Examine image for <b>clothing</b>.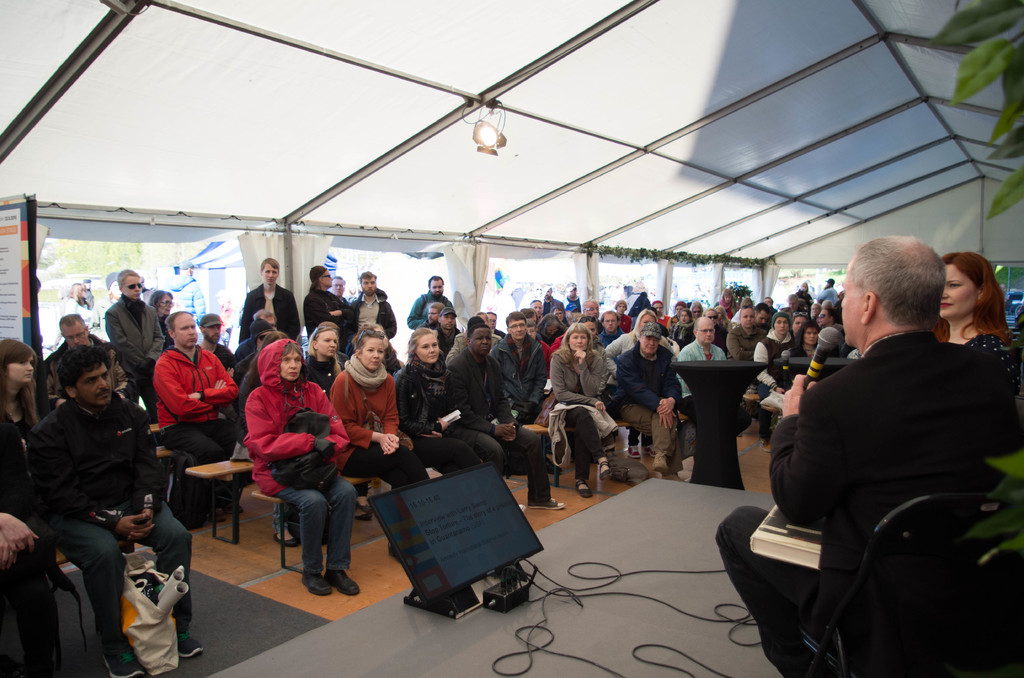
Examination result: x1=235 y1=281 x2=303 y2=336.
